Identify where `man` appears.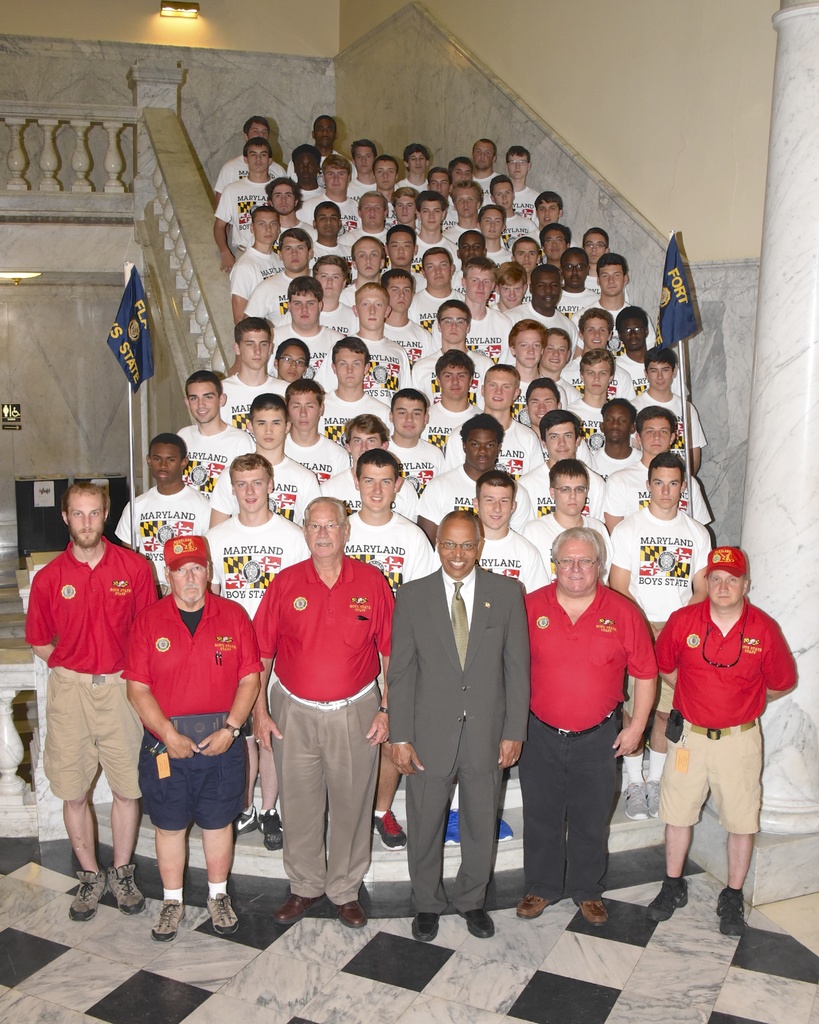
Appears at 400:245:466:321.
